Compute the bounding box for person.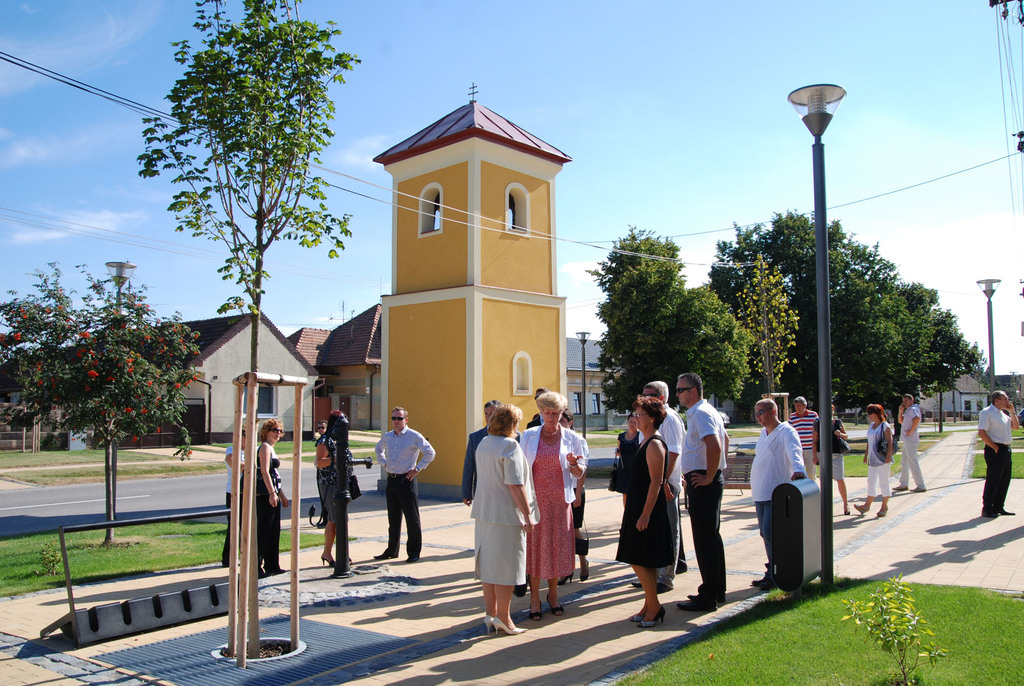
620, 406, 641, 469.
